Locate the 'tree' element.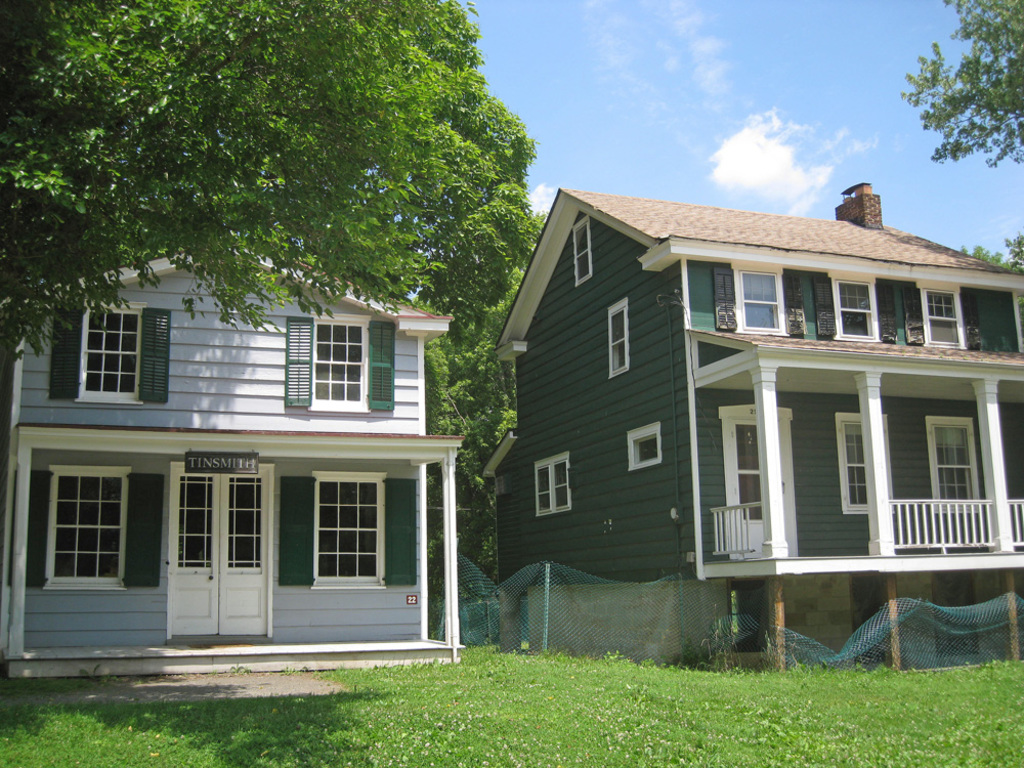
Element bbox: x1=0, y1=0, x2=542, y2=336.
